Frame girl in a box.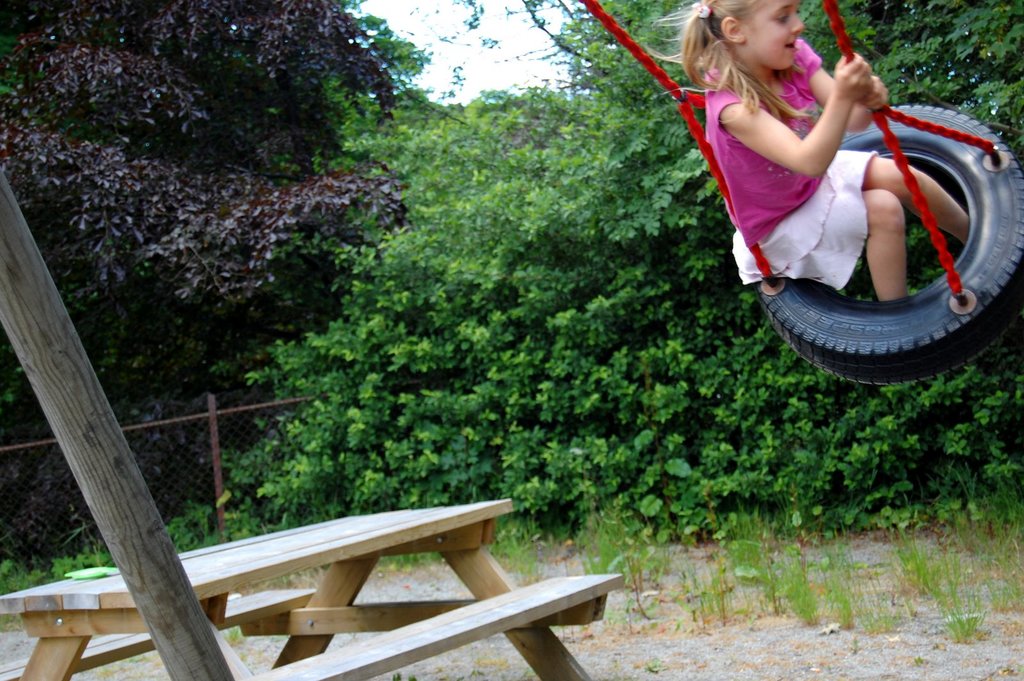
[655,0,970,303].
